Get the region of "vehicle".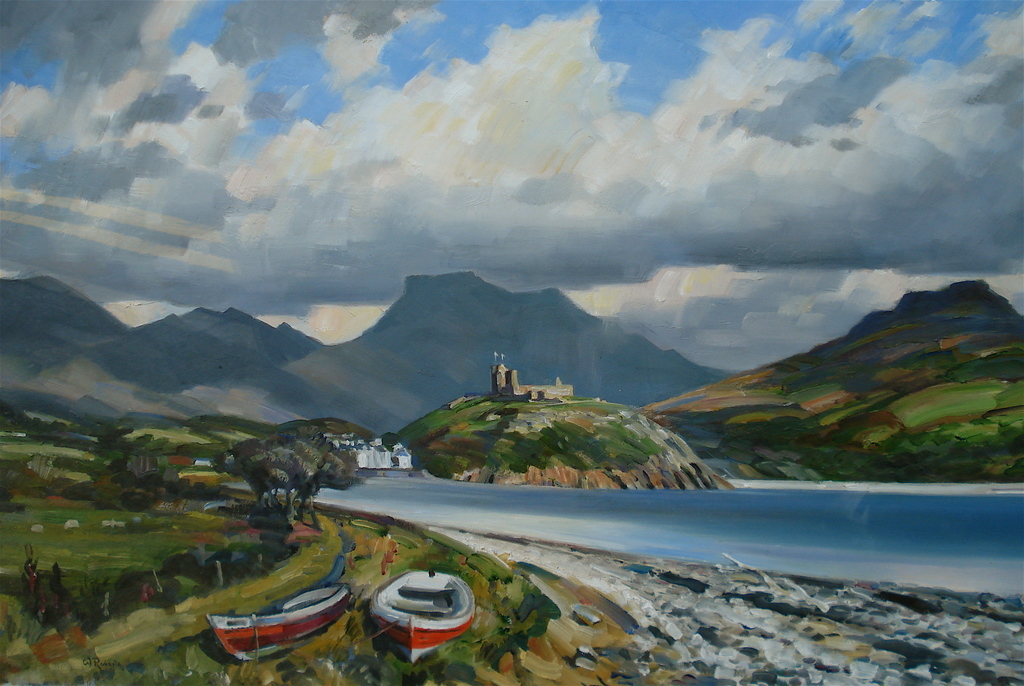
select_region(195, 553, 346, 667).
